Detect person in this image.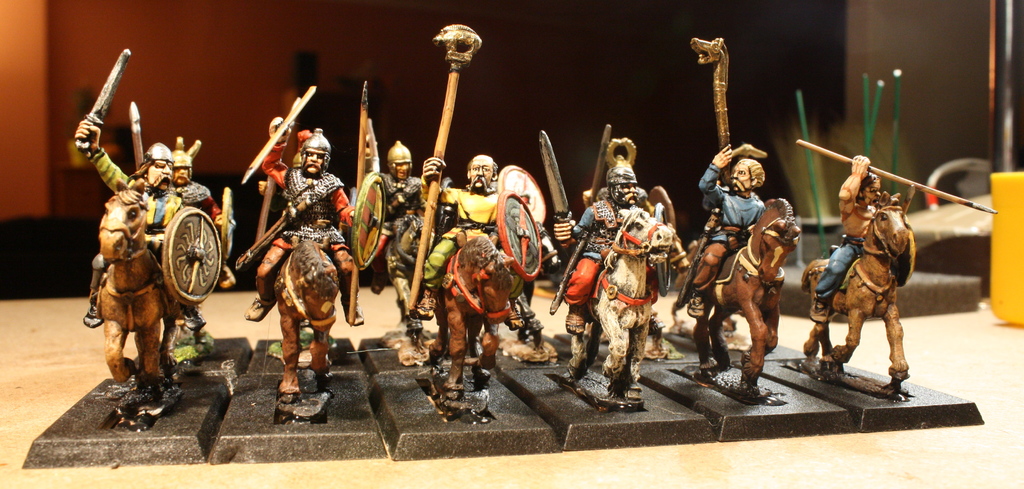
Detection: x1=550 y1=159 x2=680 y2=338.
